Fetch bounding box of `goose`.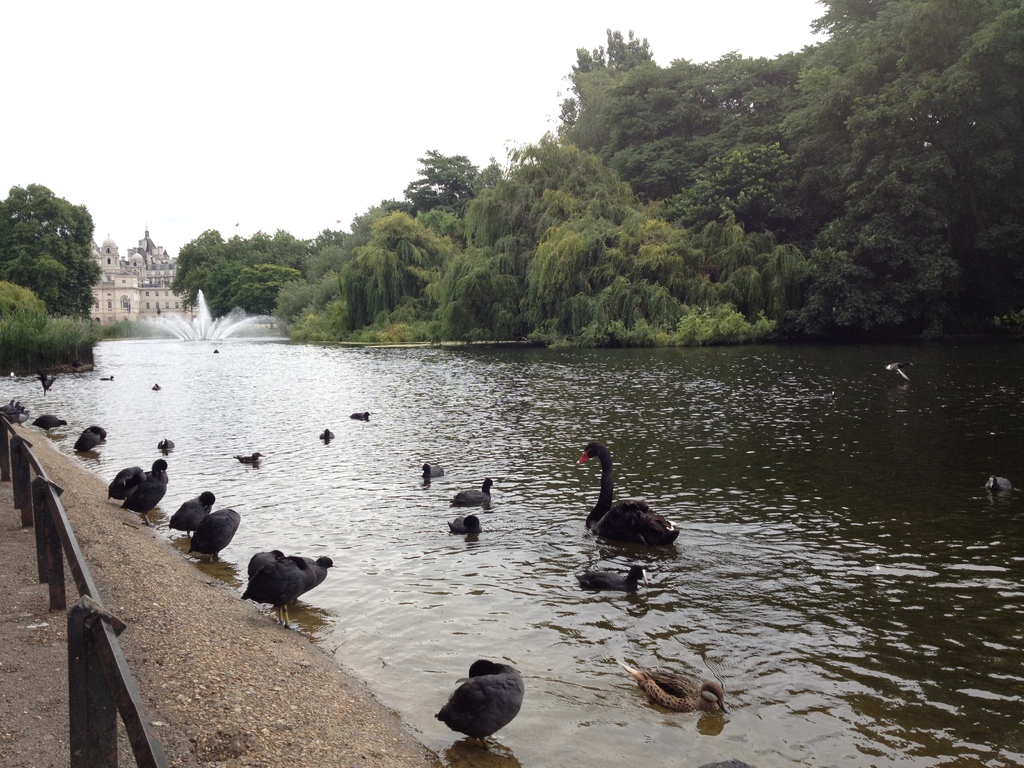
Bbox: [left=9, top=409, right=20, bottom=424].
